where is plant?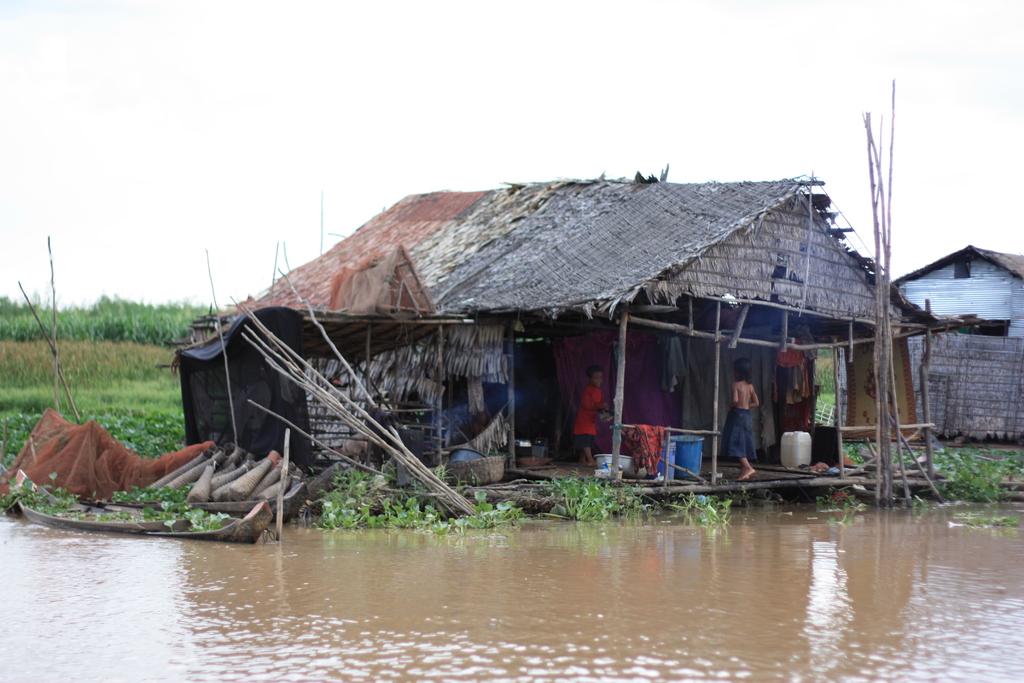
rect(664, 488, 735, 525).
